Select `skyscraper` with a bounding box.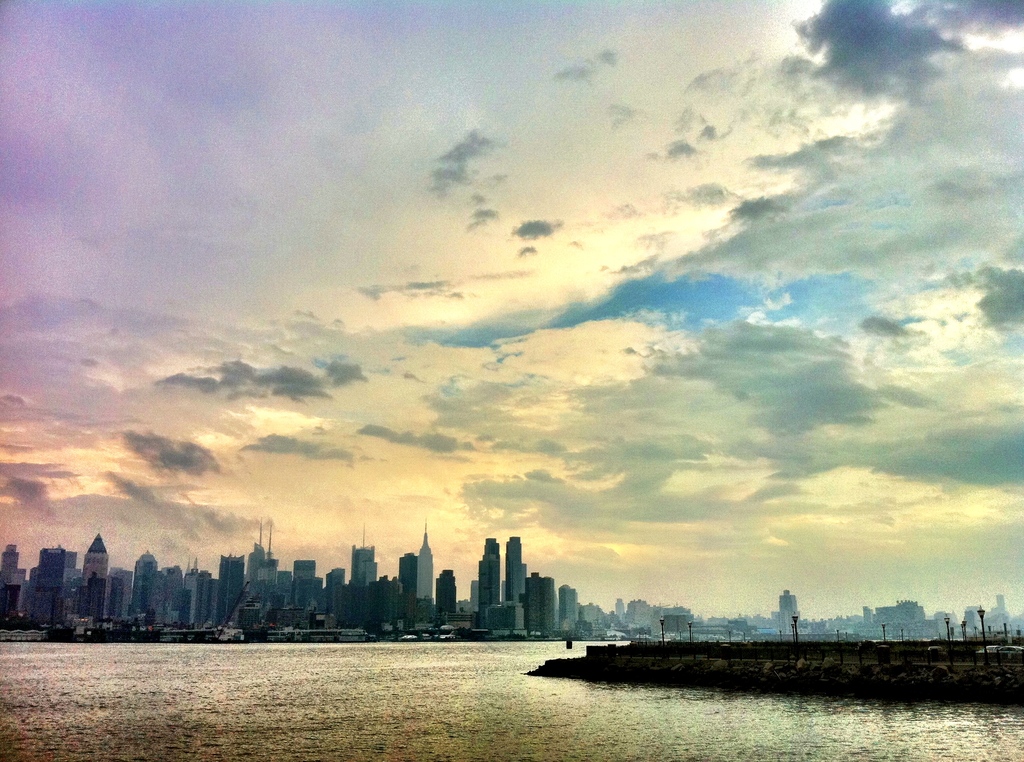
bbox=(7, 569, 26, 612).
